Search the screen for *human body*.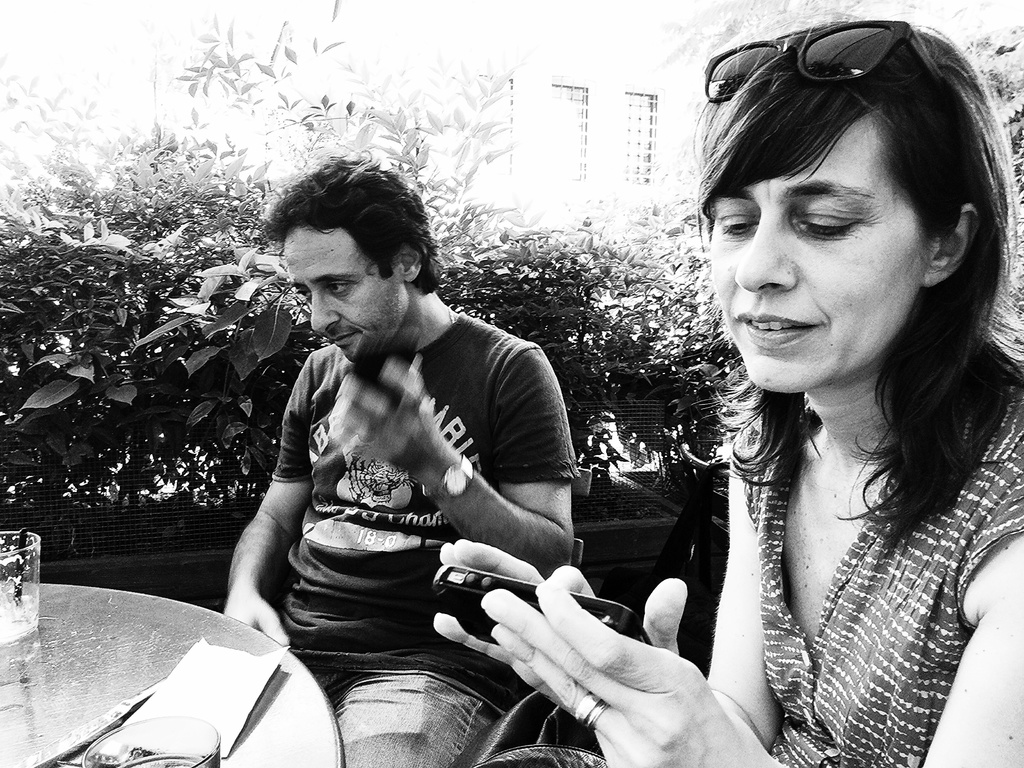
Found at crop(155, 165, 651, 730).
